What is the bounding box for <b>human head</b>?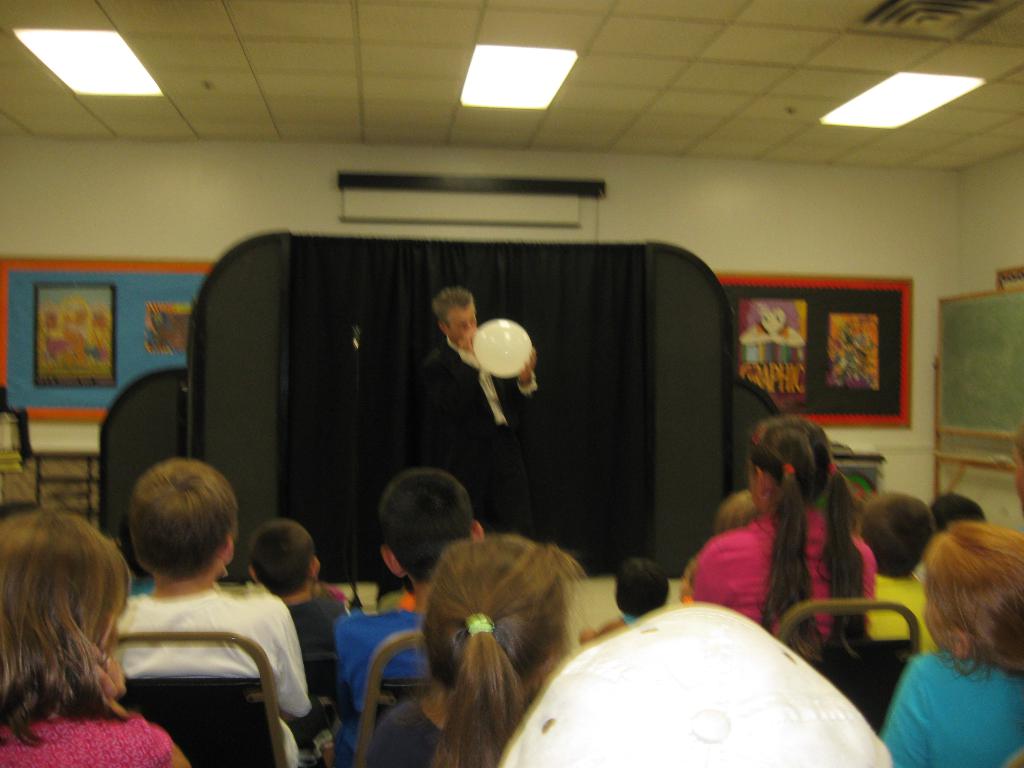
132,452,239,598.
